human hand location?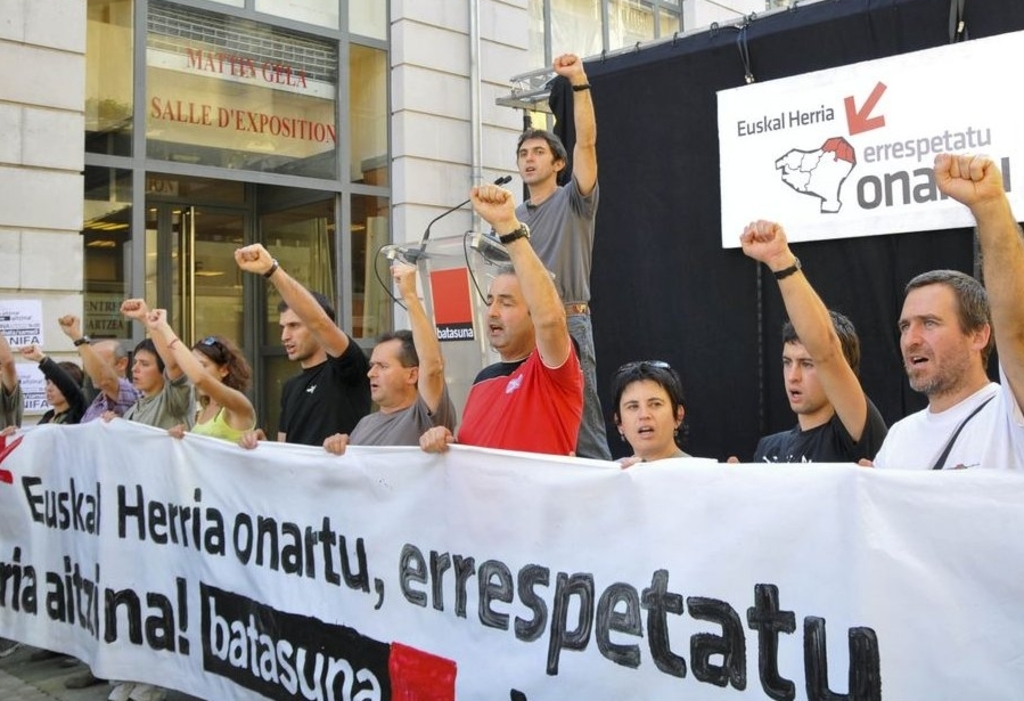
locate(58, 311, 82, 337)
